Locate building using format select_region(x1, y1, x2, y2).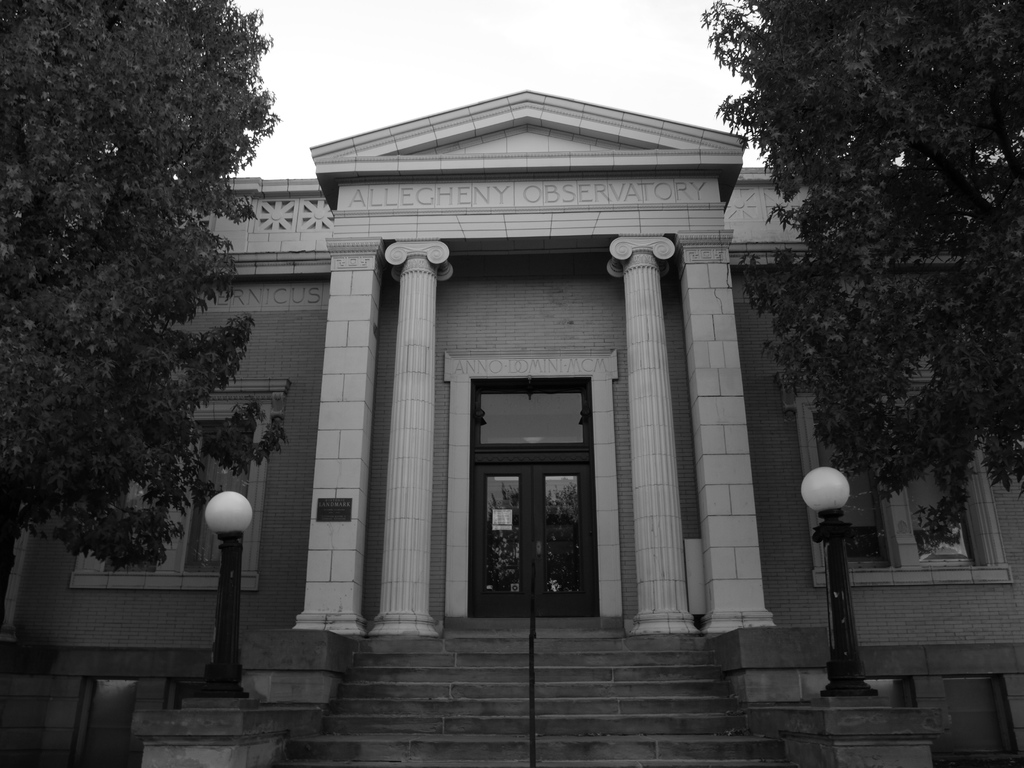
select_region(0, 83, 1023, 767).
